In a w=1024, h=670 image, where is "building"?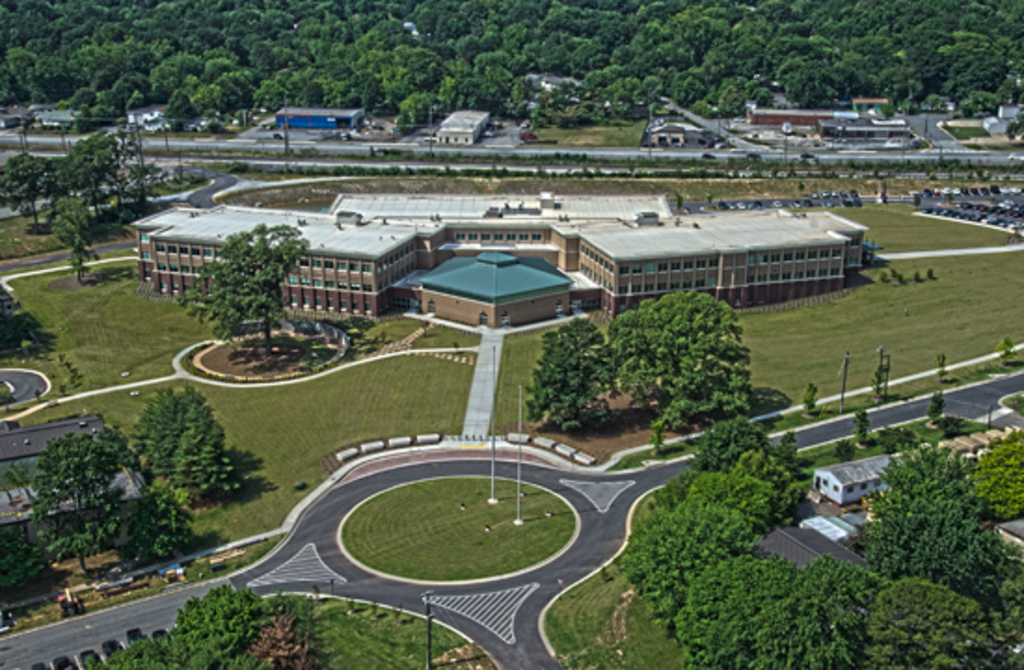
[left=648, top=87, right=920, bottom=154].
